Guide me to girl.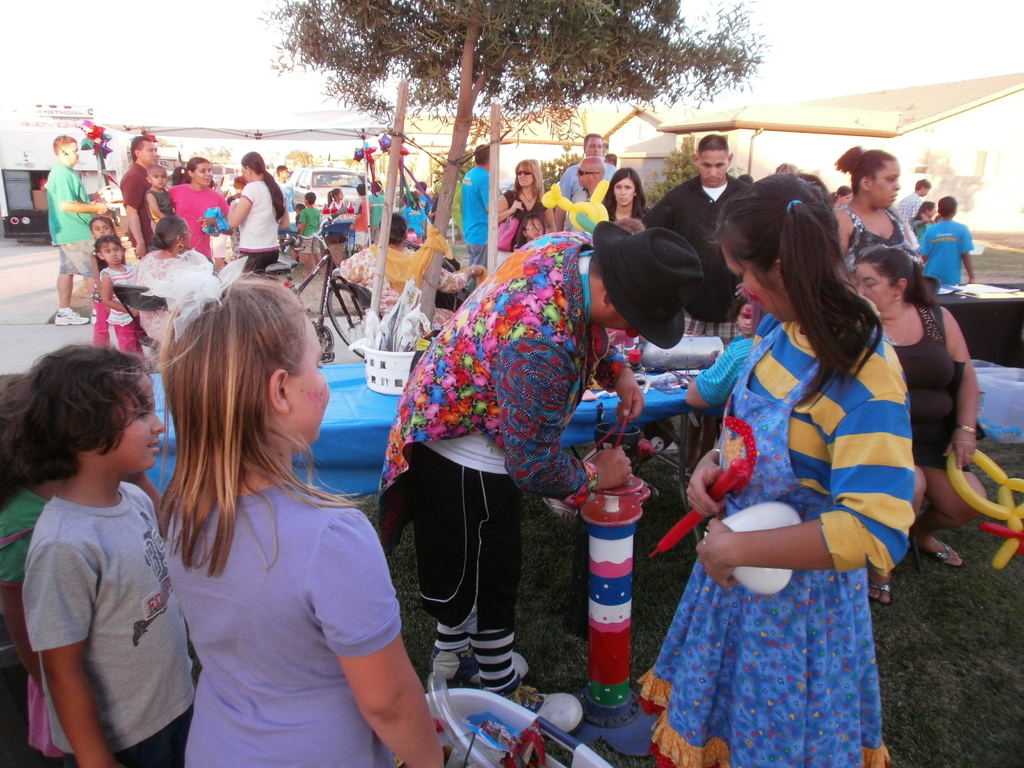
Guidance: (97, 276, 444, 767).
